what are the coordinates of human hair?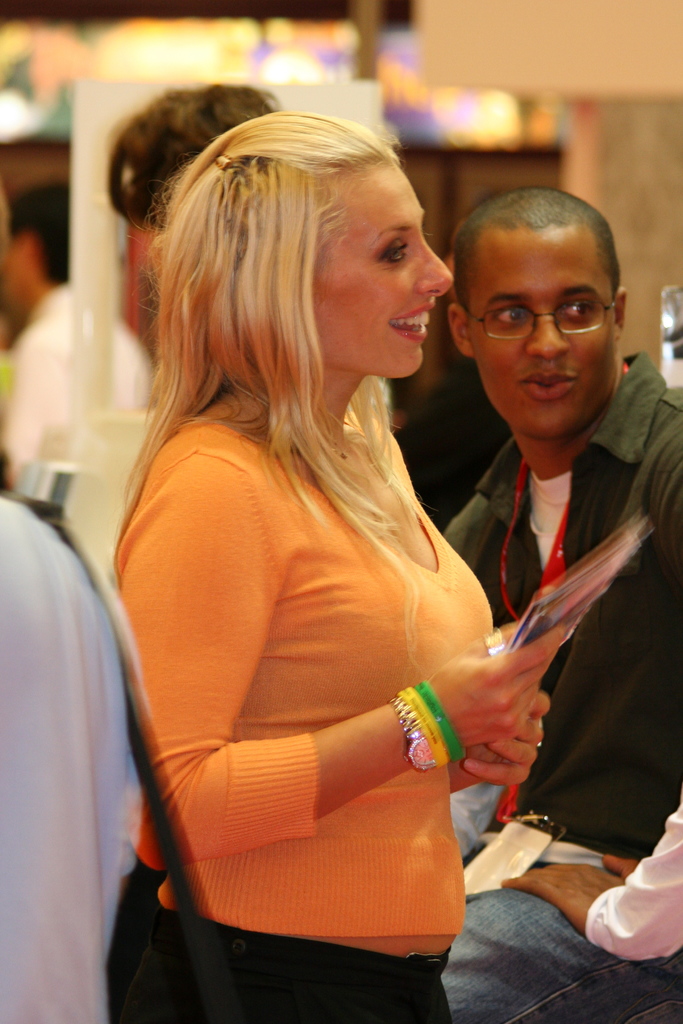
region(177, 120, 475, 608).
